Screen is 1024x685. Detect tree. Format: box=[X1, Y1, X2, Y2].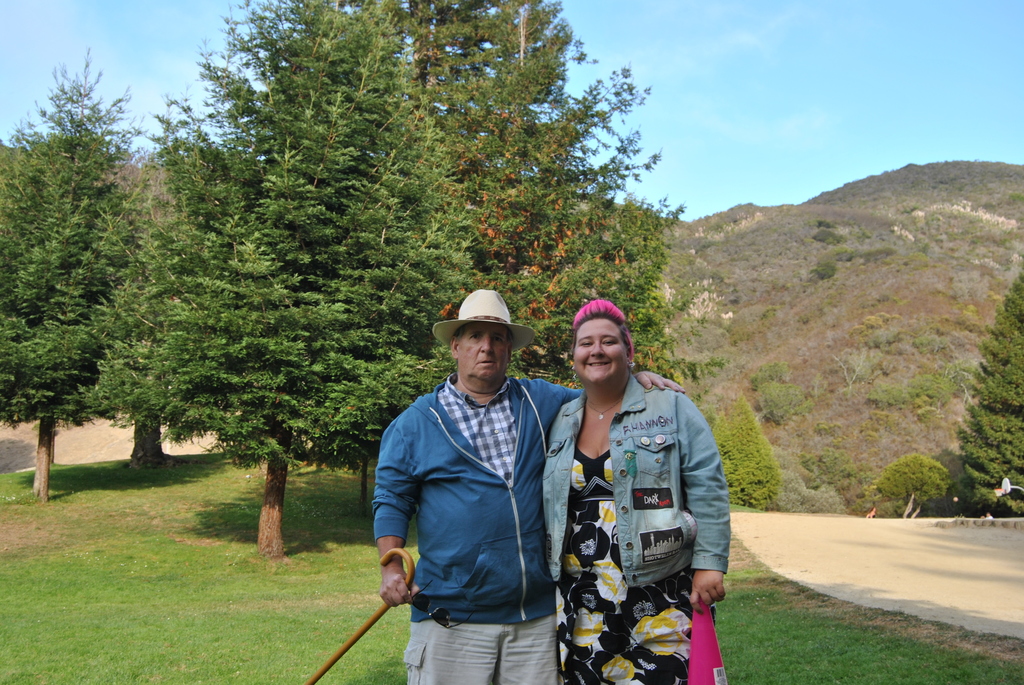
box=[876, 453, 952, 519].
